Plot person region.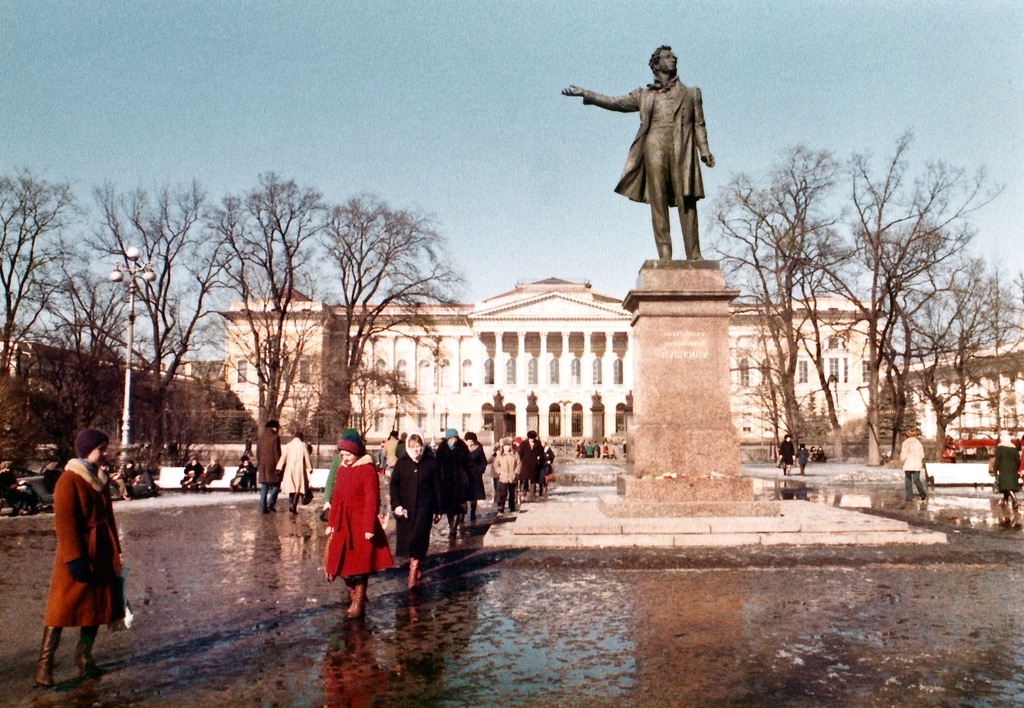
Plotted at box(274, 431, 317, 519).
